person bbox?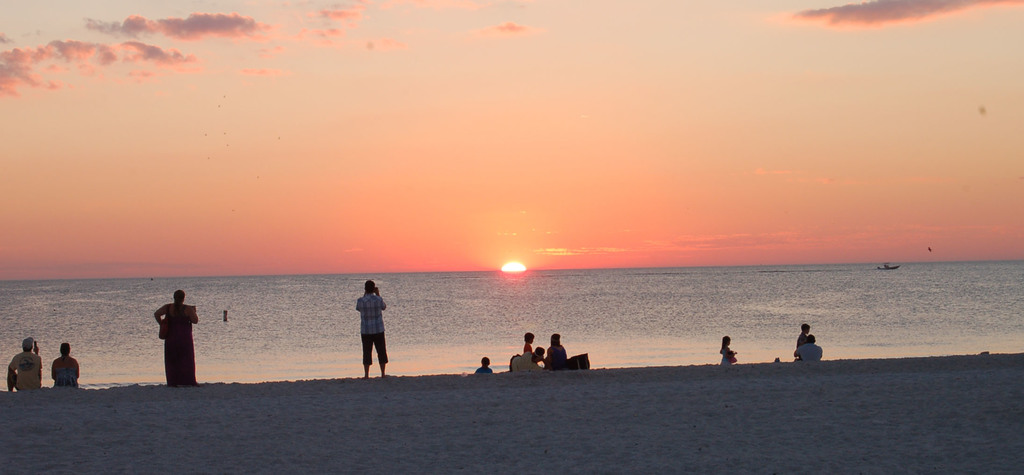
(x1=148, y1=288, x2=203, y2=382)
